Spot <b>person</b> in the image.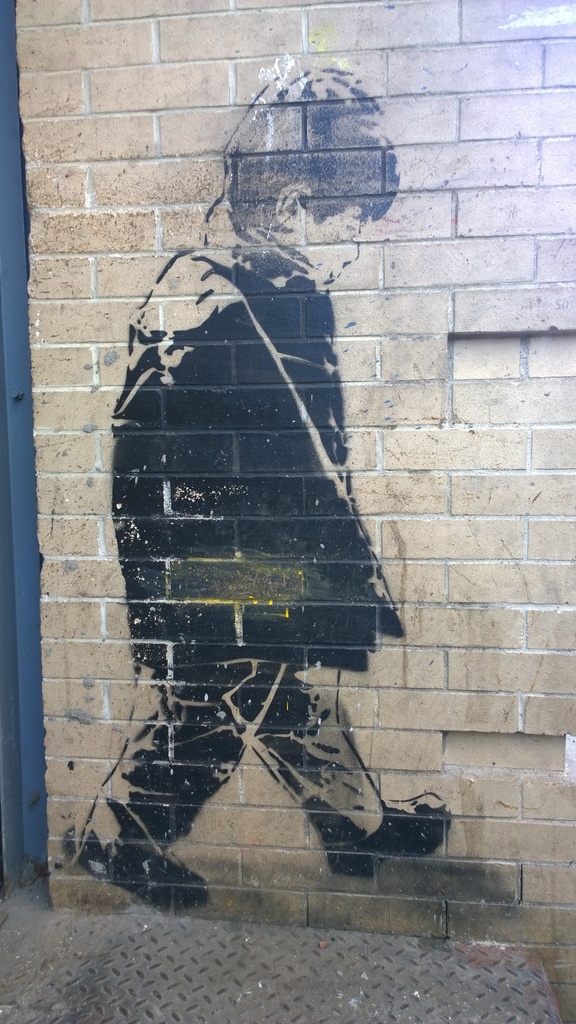
<b>person</b> found at <box>74,101,445,808</box>.
